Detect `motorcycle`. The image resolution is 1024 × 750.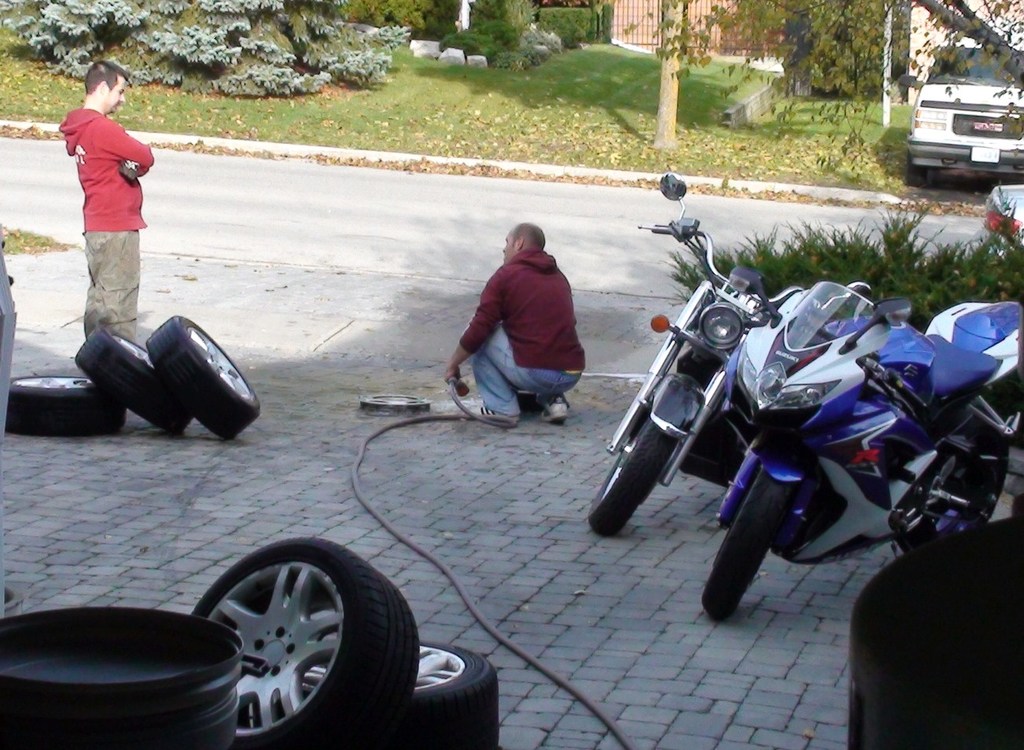
BBox(587, 172, 912, 540).
